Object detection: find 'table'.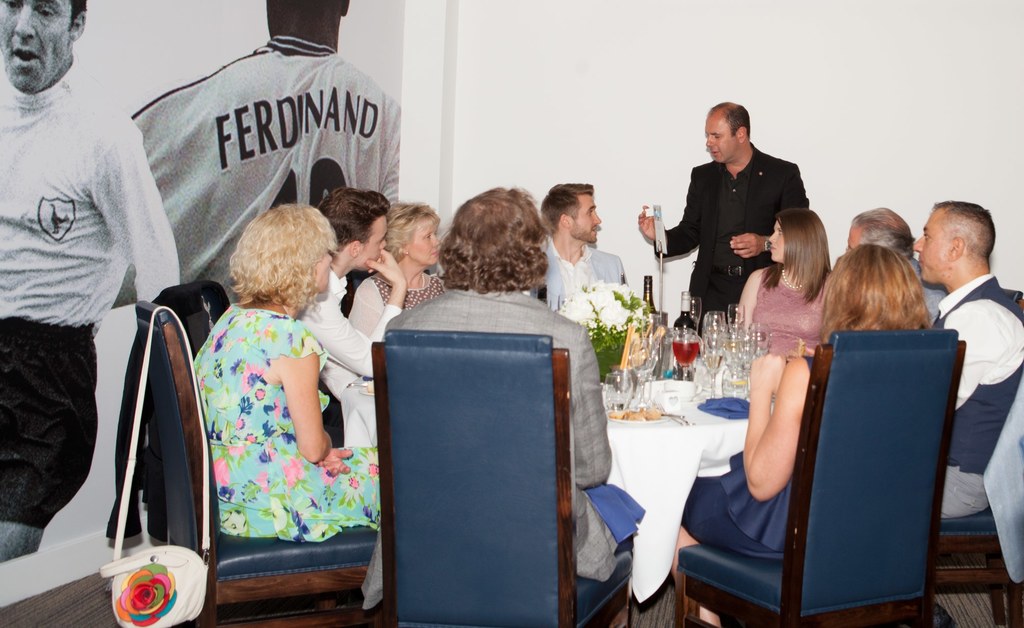
[333, 342, 783, 608].
